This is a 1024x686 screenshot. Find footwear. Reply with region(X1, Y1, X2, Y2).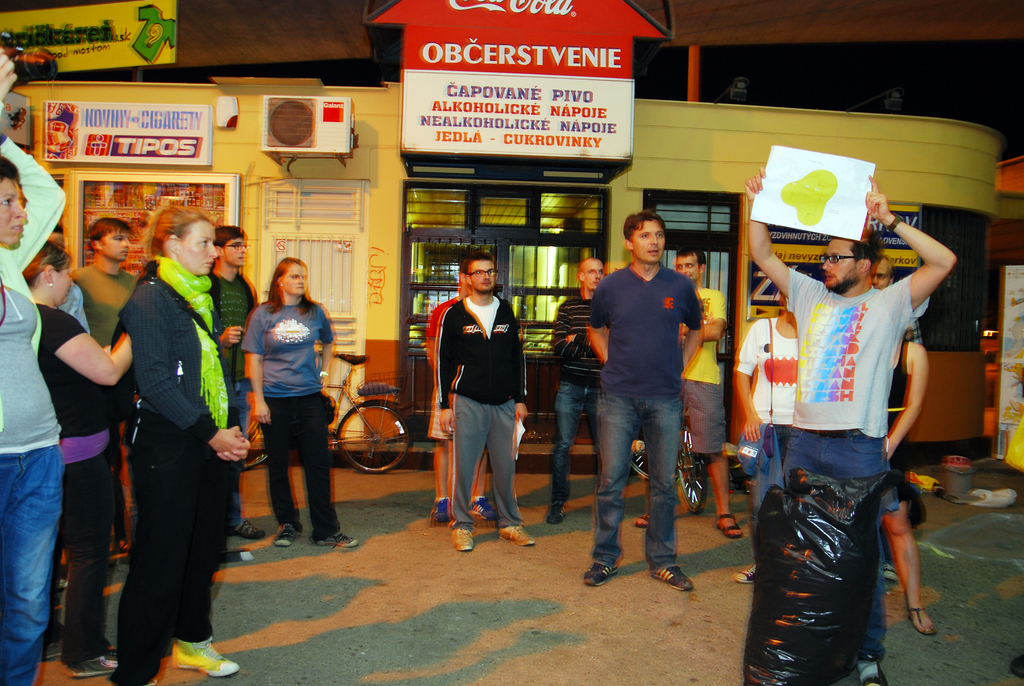
region(857, 657, 889, 685).
